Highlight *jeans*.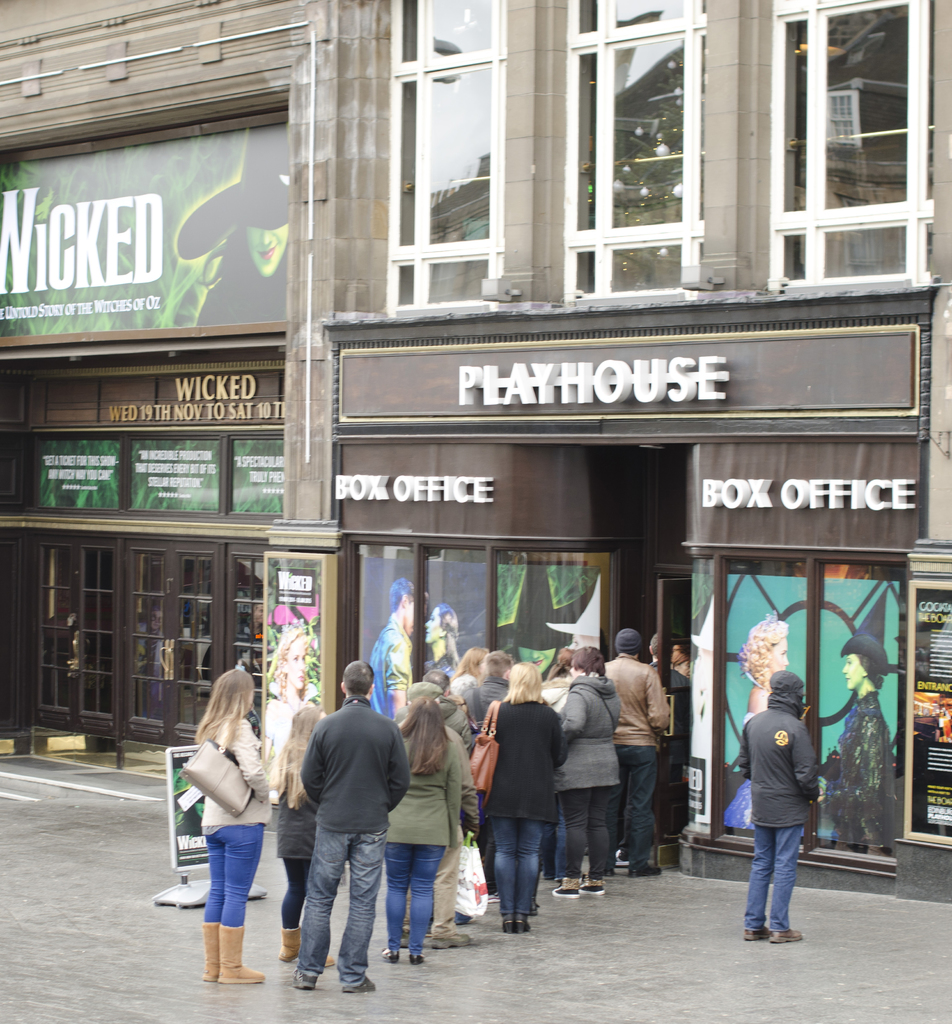
Highlighted region: left=743, top=822, right=803, bottom=931.
